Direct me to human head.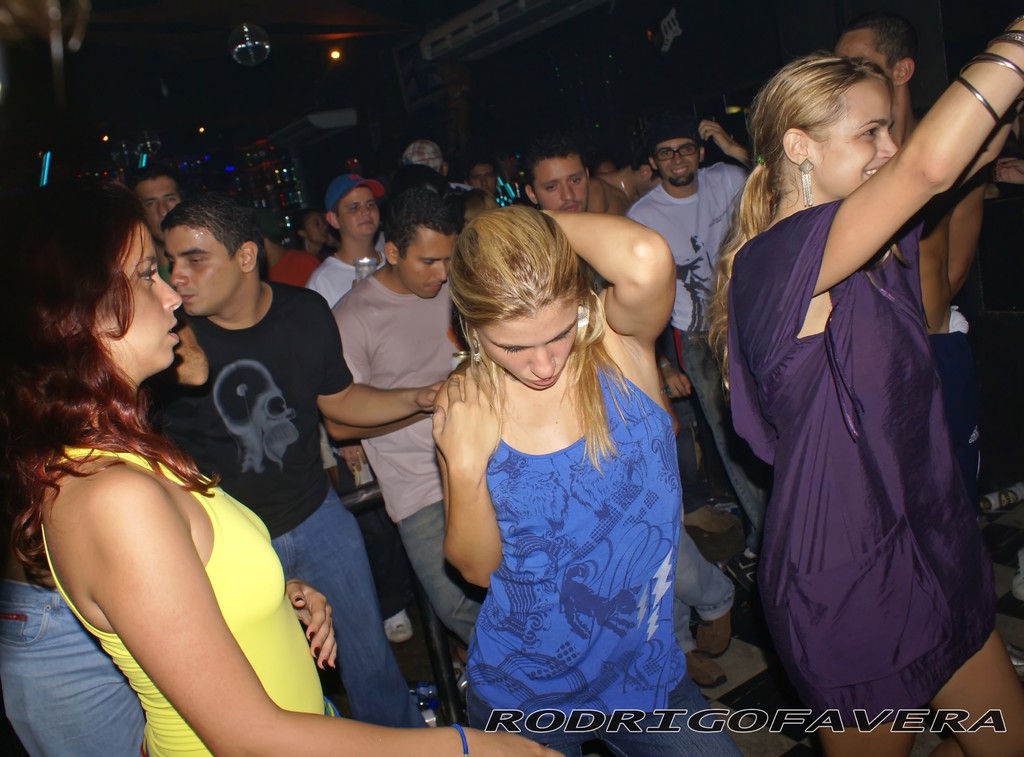
Direction: {"left": 830, "top": 16, "right": 921, "bottom": 100}.
